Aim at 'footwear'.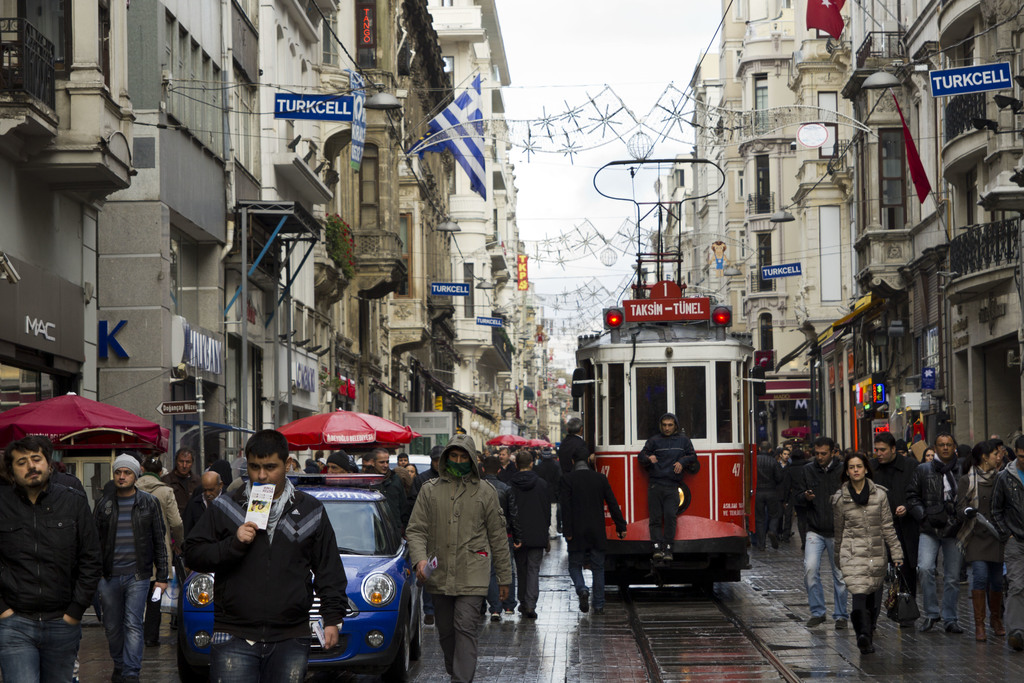
Aimed at left=806, top=613, right=828, bottom=629.
